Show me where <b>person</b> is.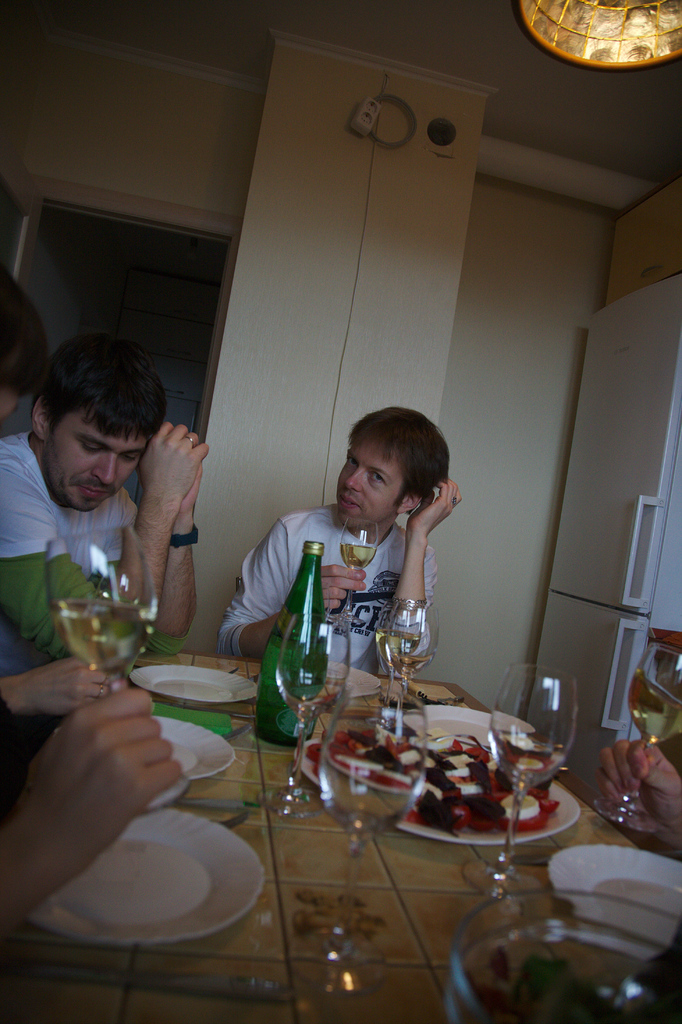
<b>person</b> is at {"left": 0, "top": 323, "right": 212, "bottom": 634}.
